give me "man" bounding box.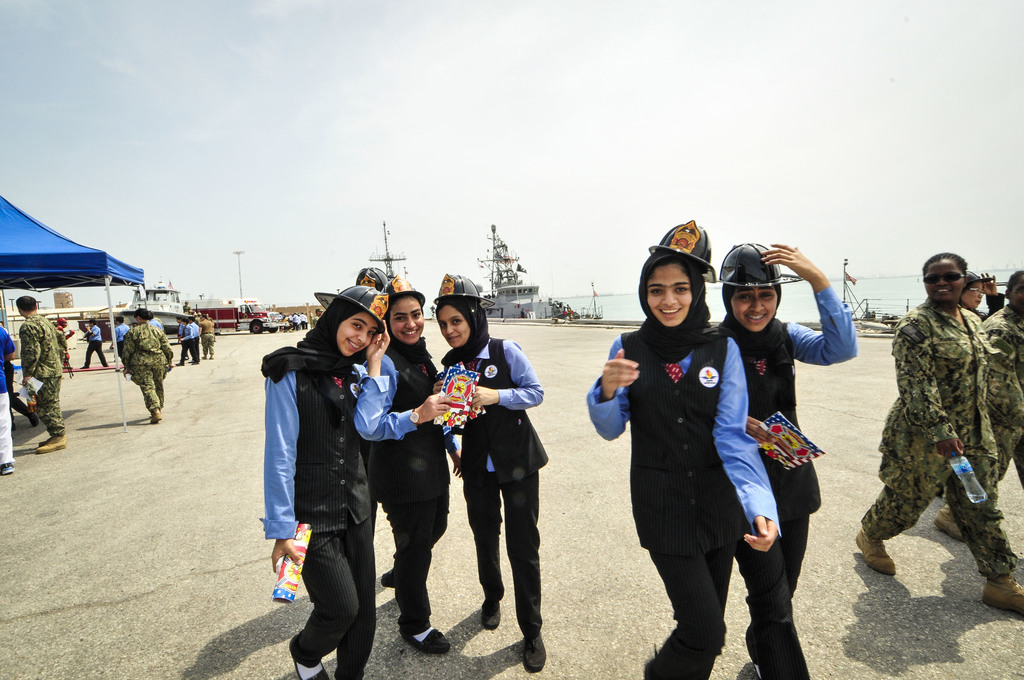
BBox(175, 313, 185, 355).
